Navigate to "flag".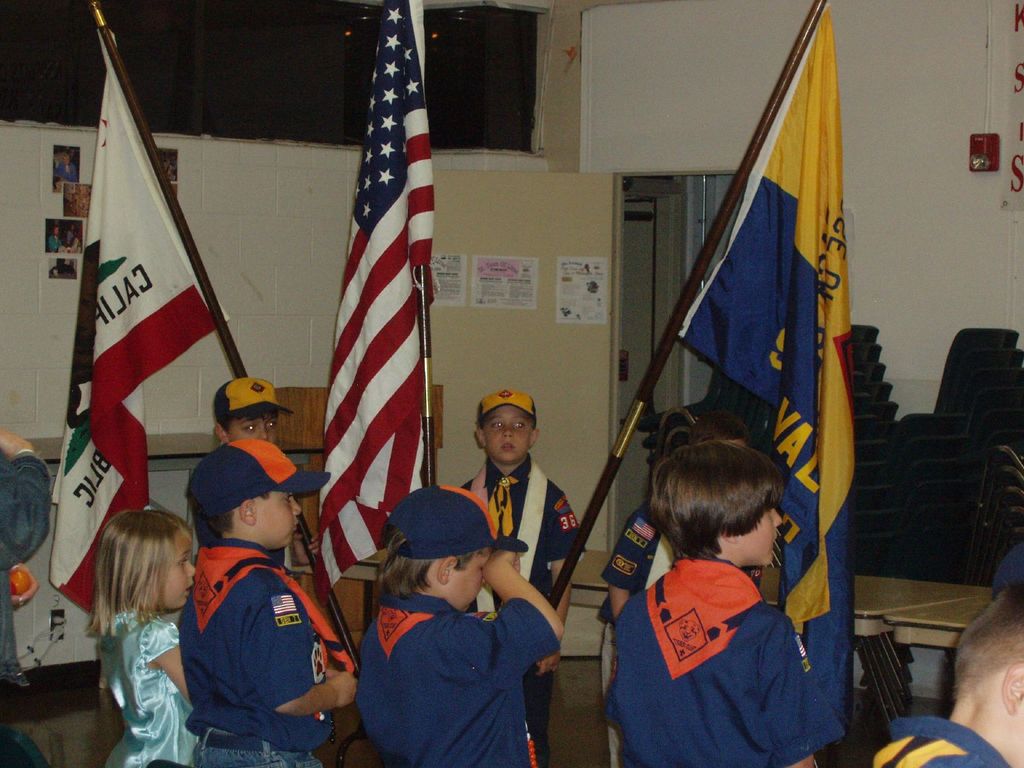
Navigation target: 44 26 228 622.
